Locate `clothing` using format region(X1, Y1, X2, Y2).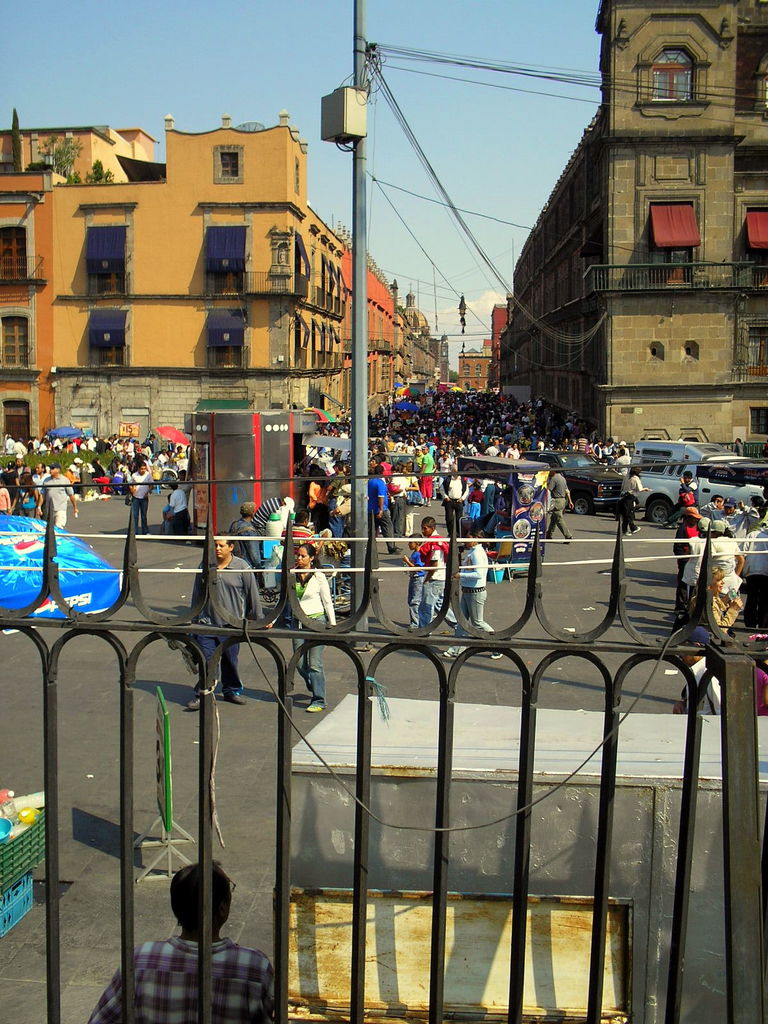
region(271, 562, 343, 710).
